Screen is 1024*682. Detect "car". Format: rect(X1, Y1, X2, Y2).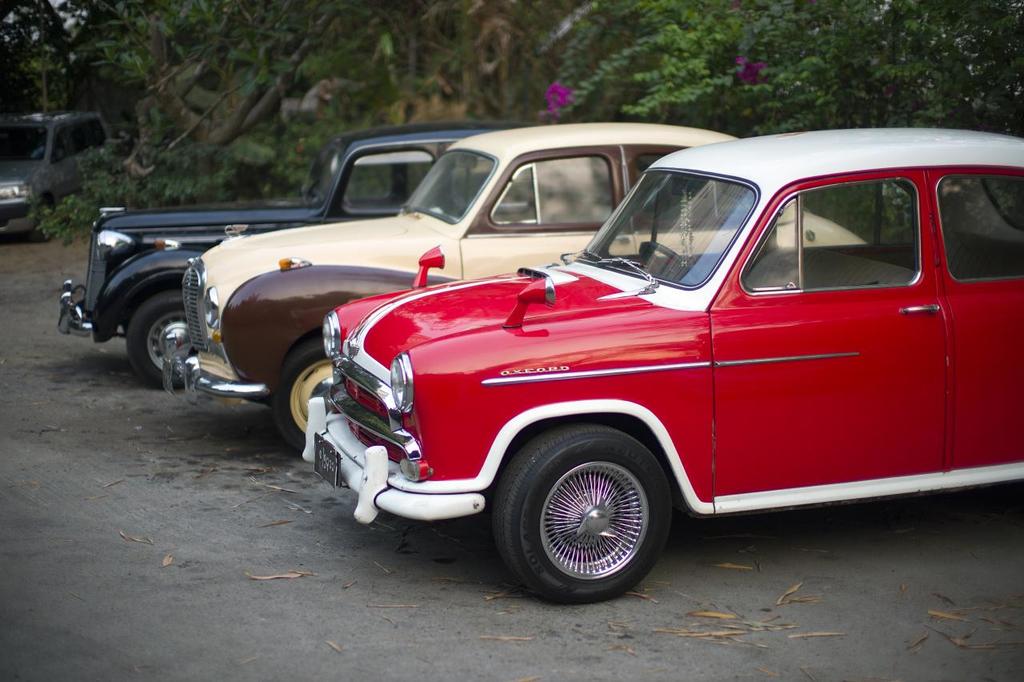
rect(298, 128, 1023, 607).
